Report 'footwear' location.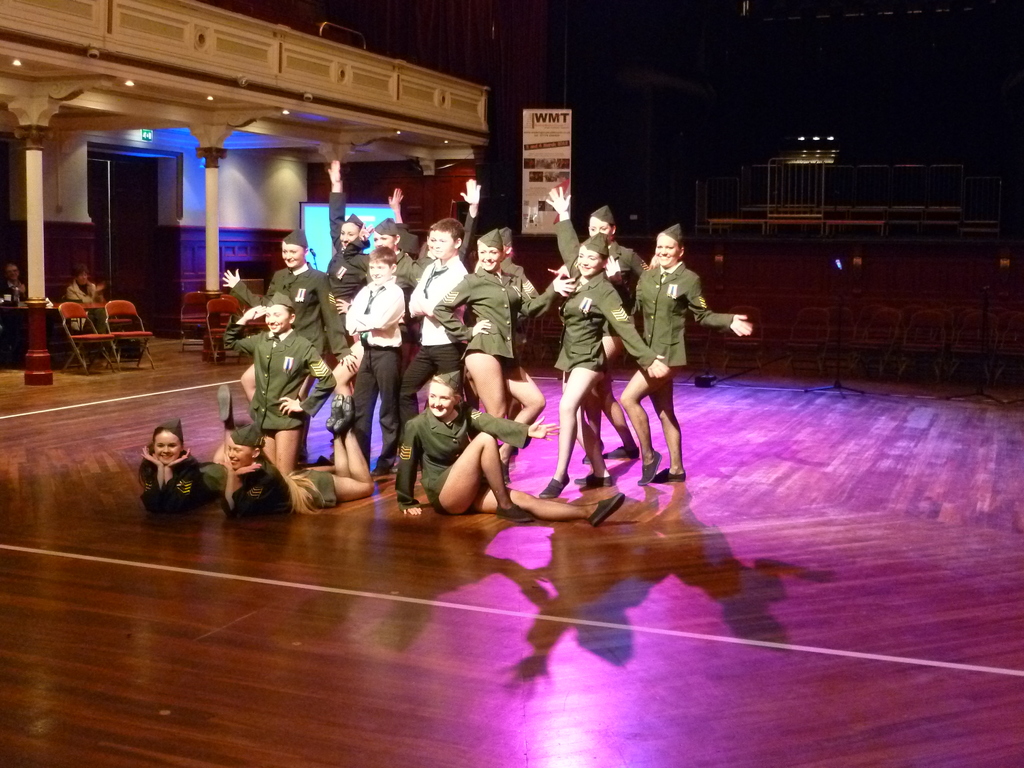
Report: 594:494:628:523.
